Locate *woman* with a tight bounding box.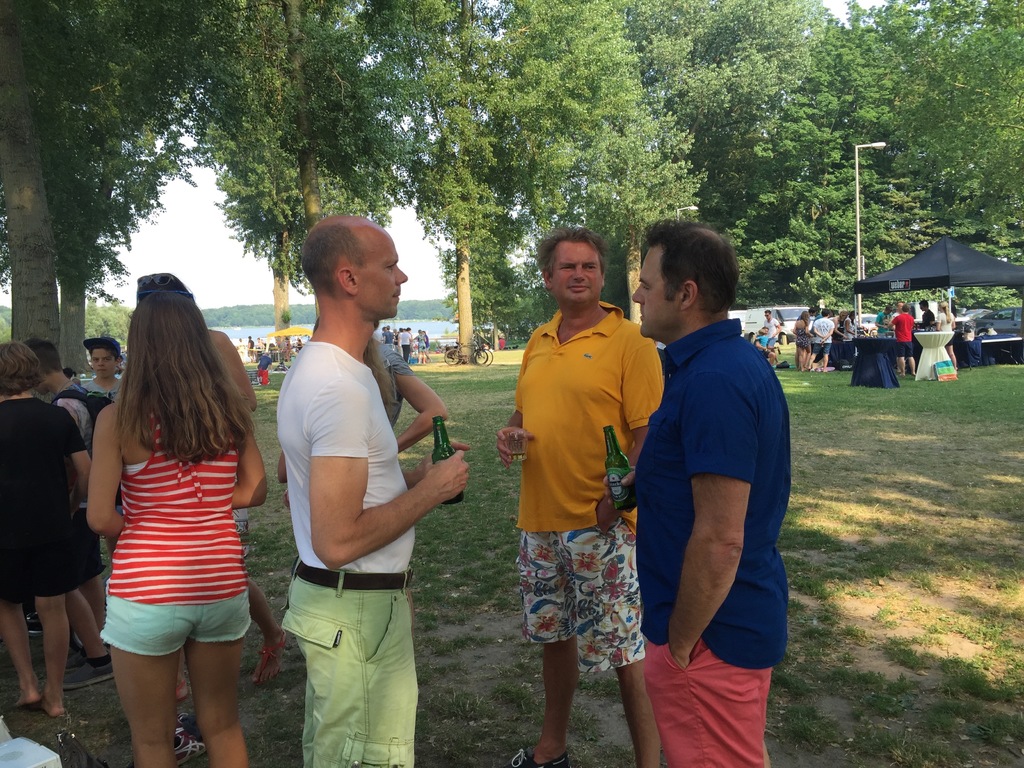
bbox=(279, 319, 452, 500).
